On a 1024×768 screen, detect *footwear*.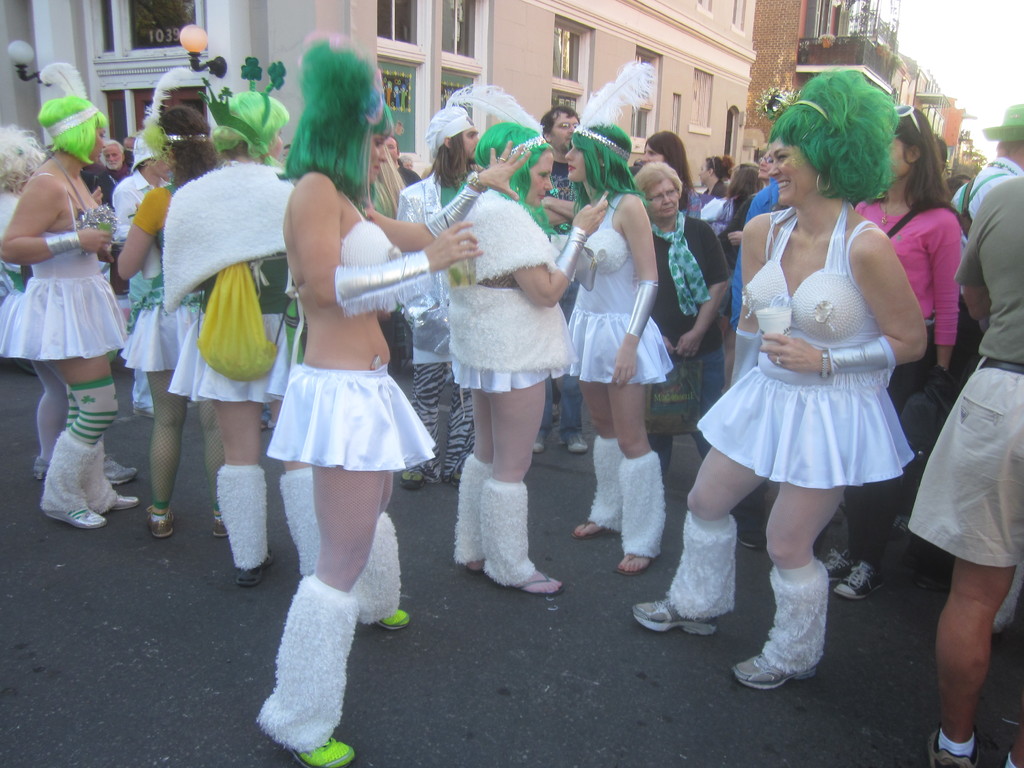
[x1=255, y1=412, x2=272, y2=435].
